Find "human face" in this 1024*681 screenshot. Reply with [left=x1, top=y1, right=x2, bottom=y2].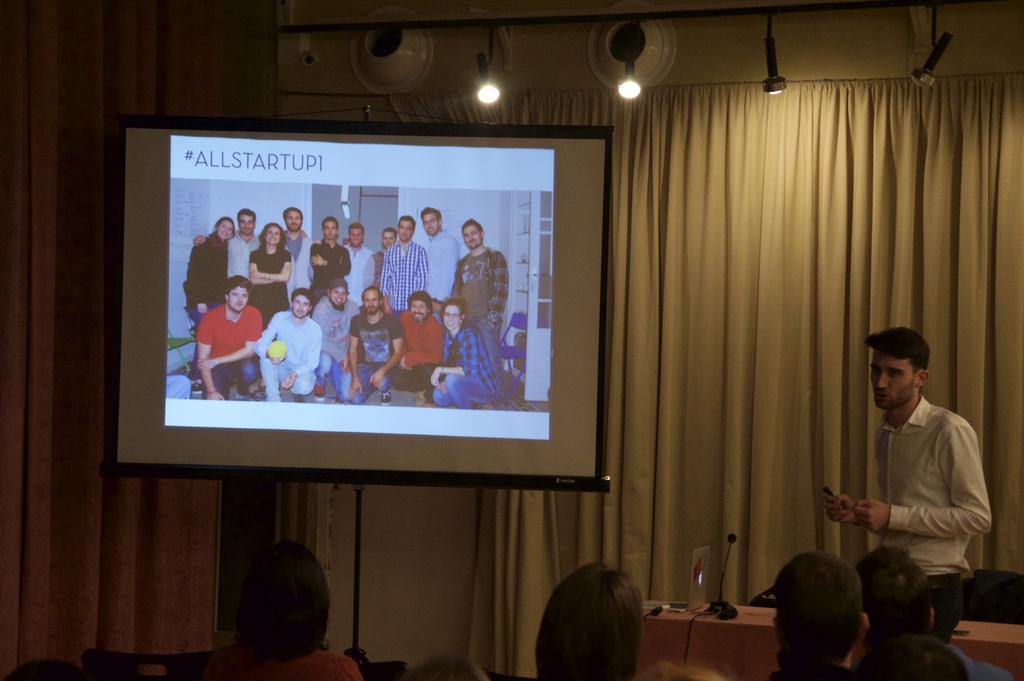
[left=409, top=296, right=429, bottom=324].
